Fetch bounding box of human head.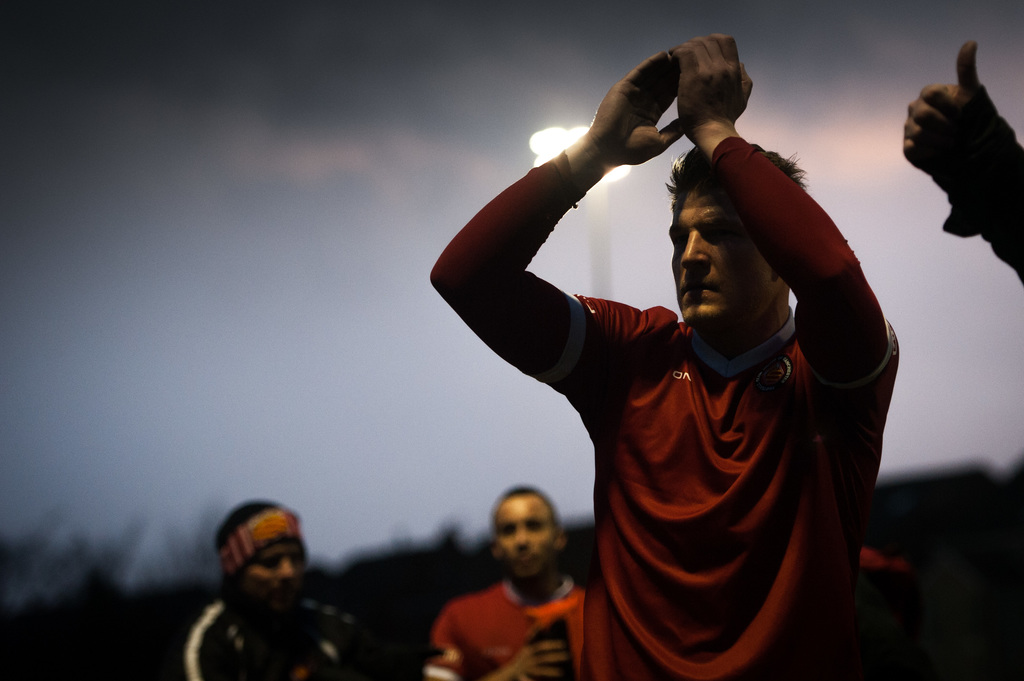
Bbox: 213 499 312 618.
